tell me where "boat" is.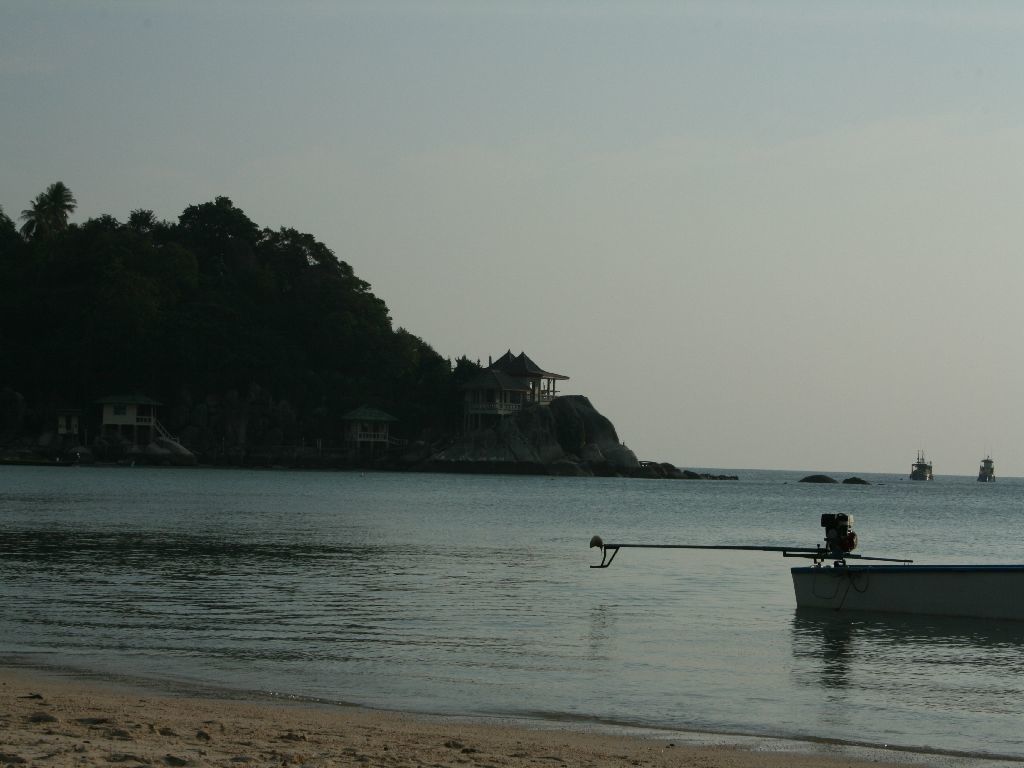
"boat" is at (left=914, top=451, right=935, bottom=481).
